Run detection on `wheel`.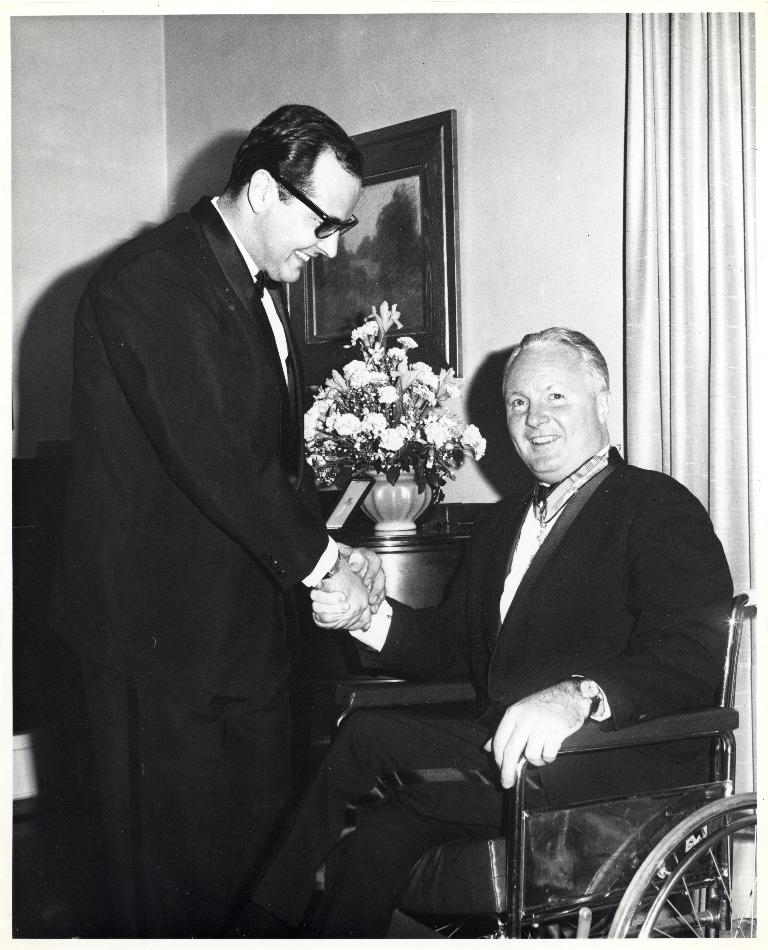
Result: 603, 800, 762, 933.
